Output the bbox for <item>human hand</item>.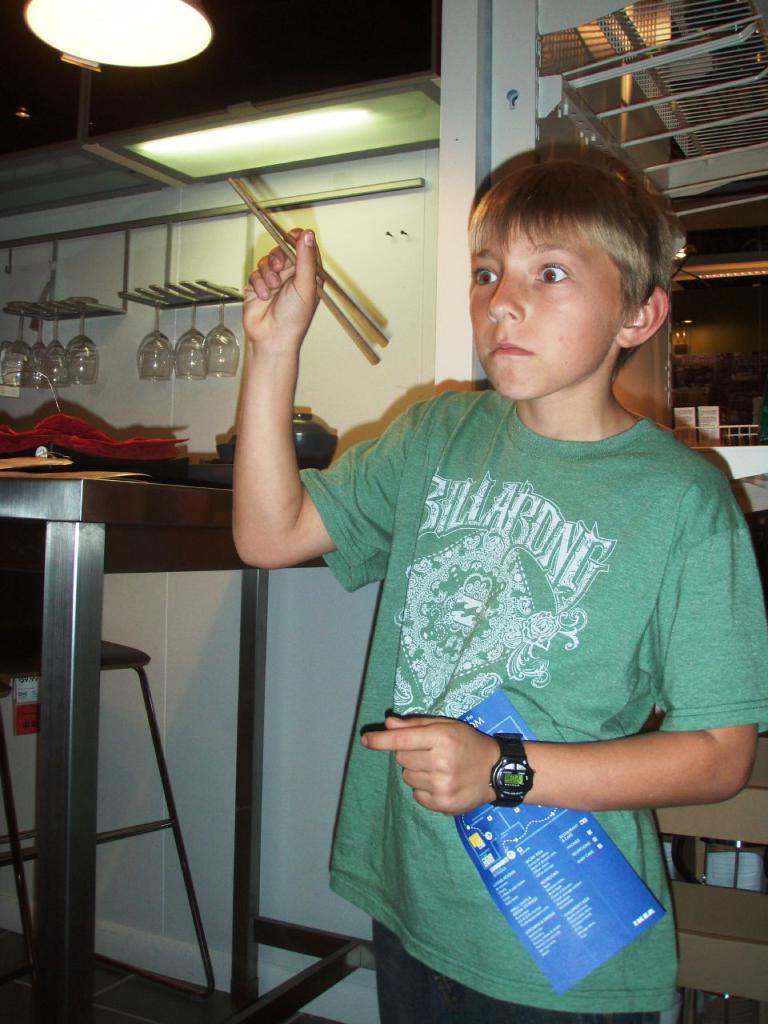
bbox(361, 711, 497, 820).
